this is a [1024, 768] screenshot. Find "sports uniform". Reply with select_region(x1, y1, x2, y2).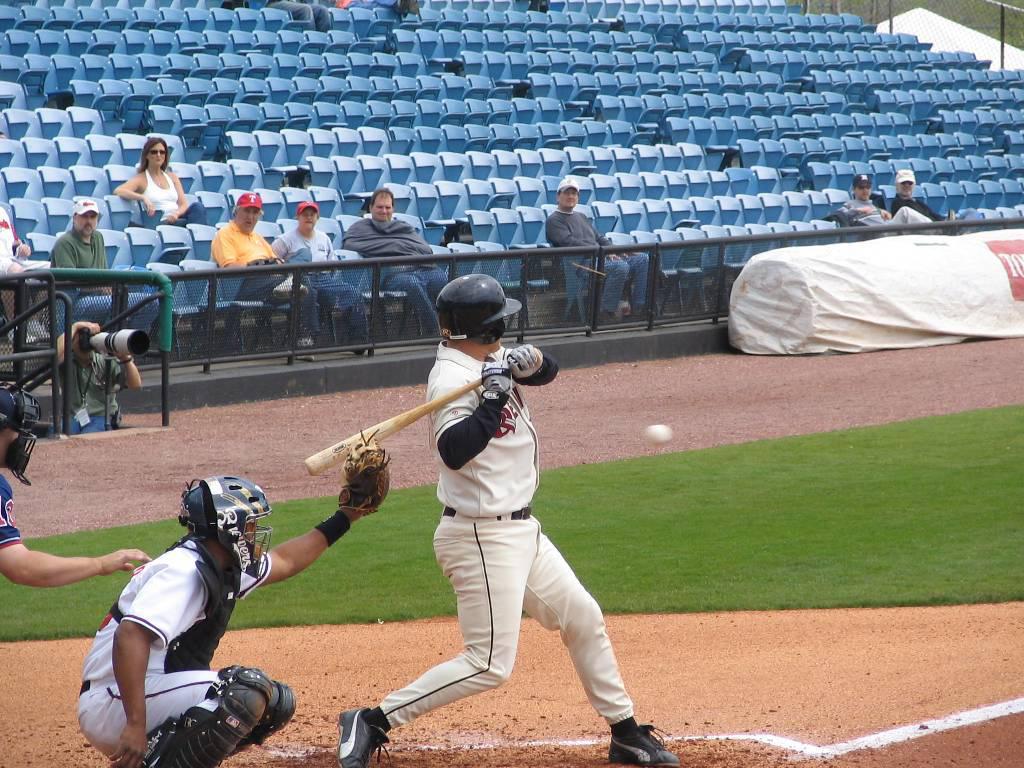
select_region(77, 518, 320, 767).
